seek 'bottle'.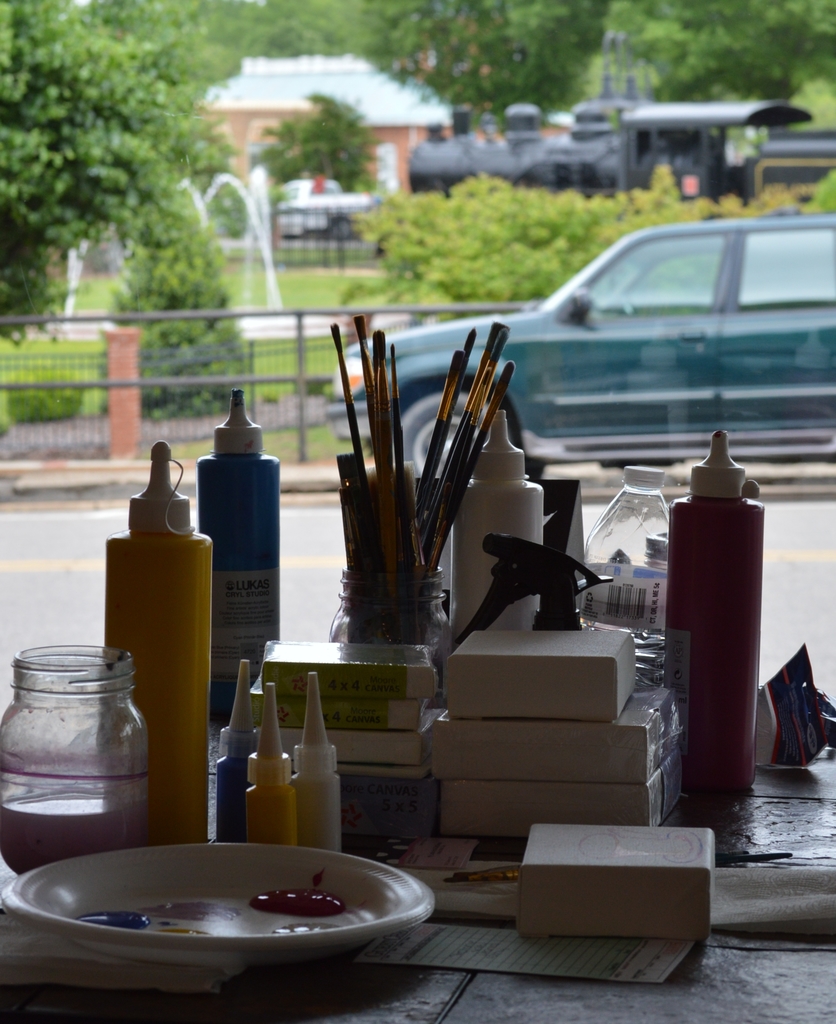
[662, 431, 777, 803].
